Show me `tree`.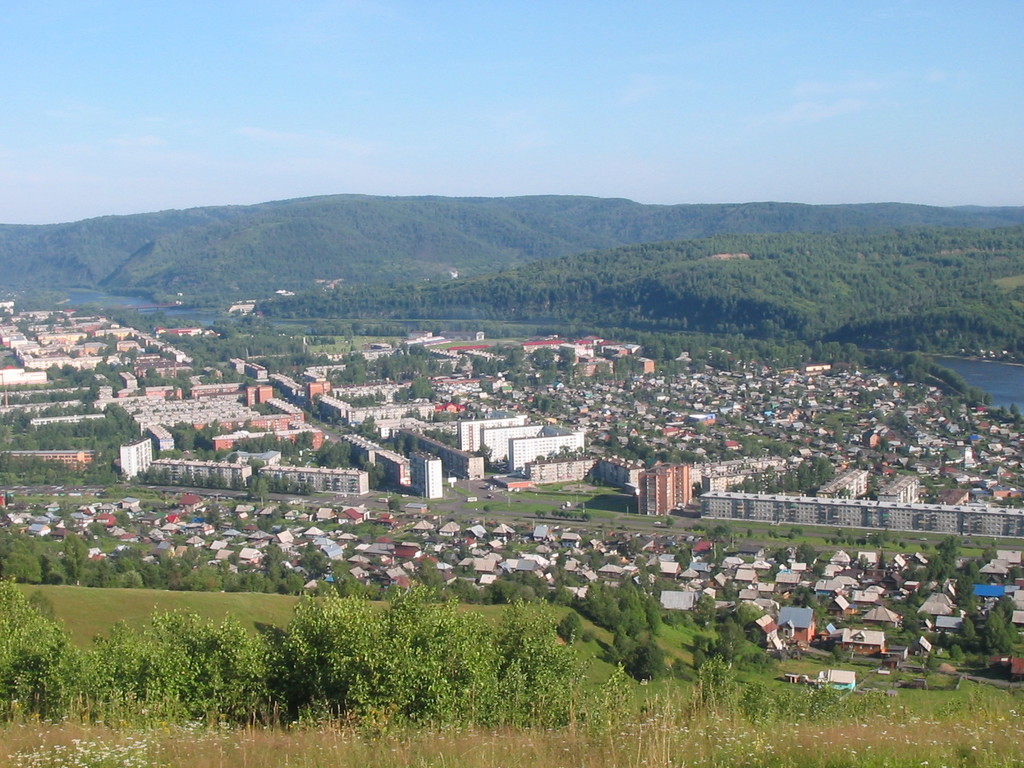
`tree` is here: bbox(694, 481, 703, 501).
